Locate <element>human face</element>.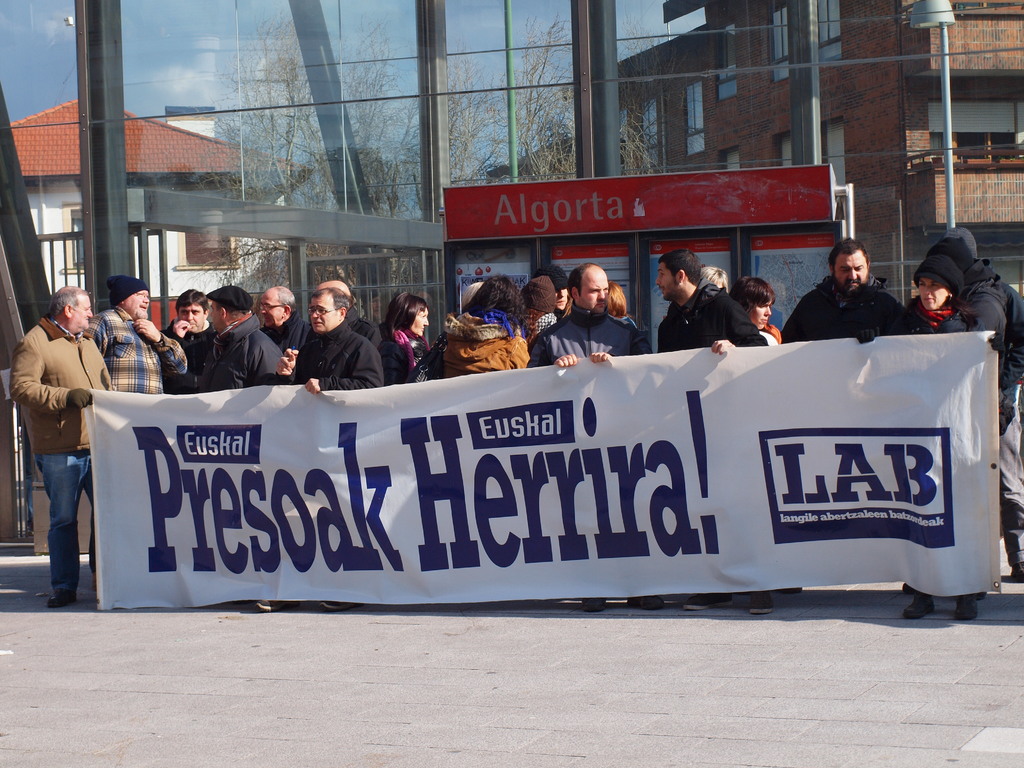
Bounding box: 657,261,680,300.
